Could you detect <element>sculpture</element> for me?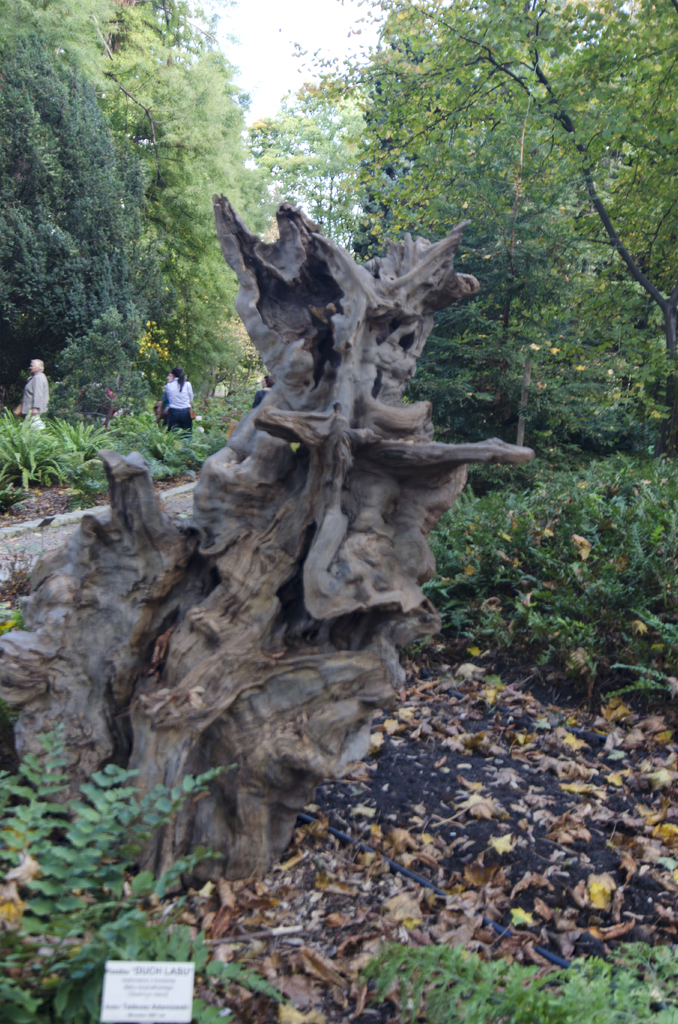
Detection result: (0,192,522,893).
